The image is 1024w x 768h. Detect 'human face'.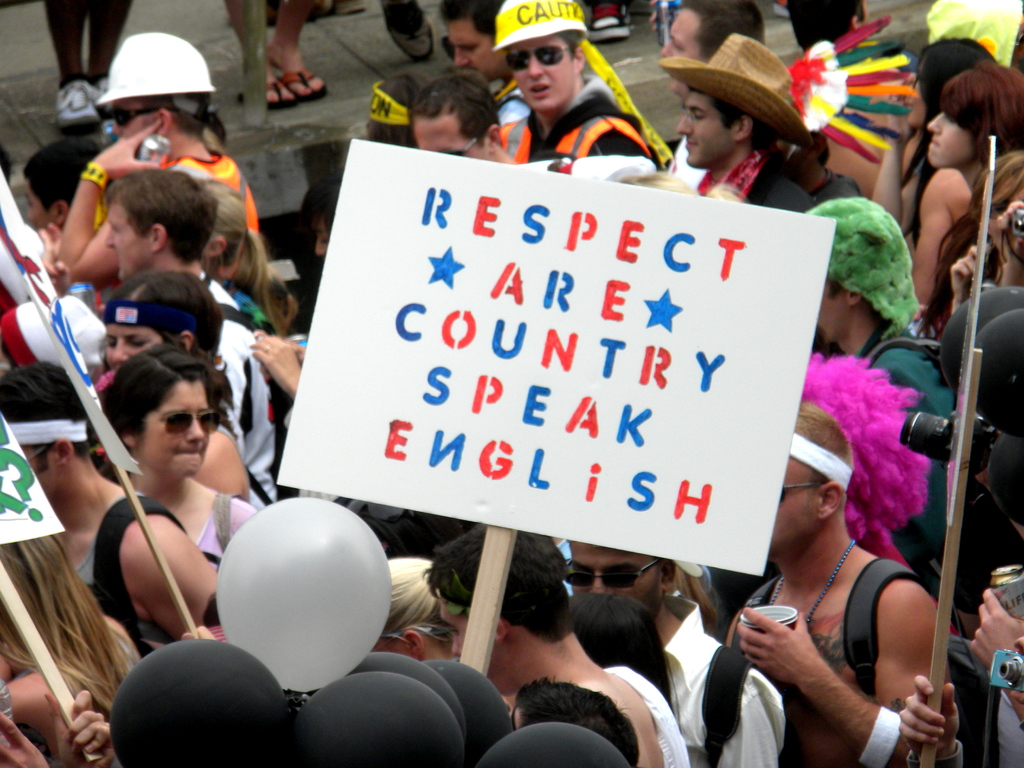
Detection: [left=29, top=170, right=66, bottom=229].
